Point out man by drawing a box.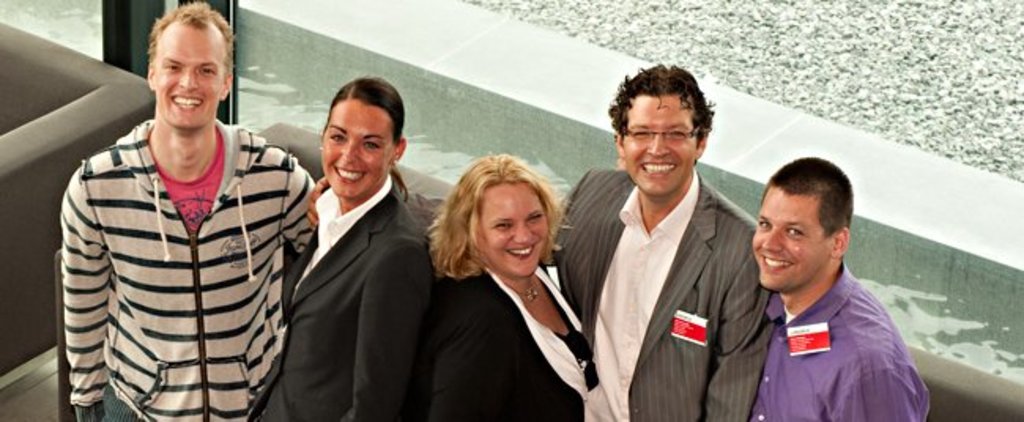
[left=712, top=153, right=934, bottom=419].
